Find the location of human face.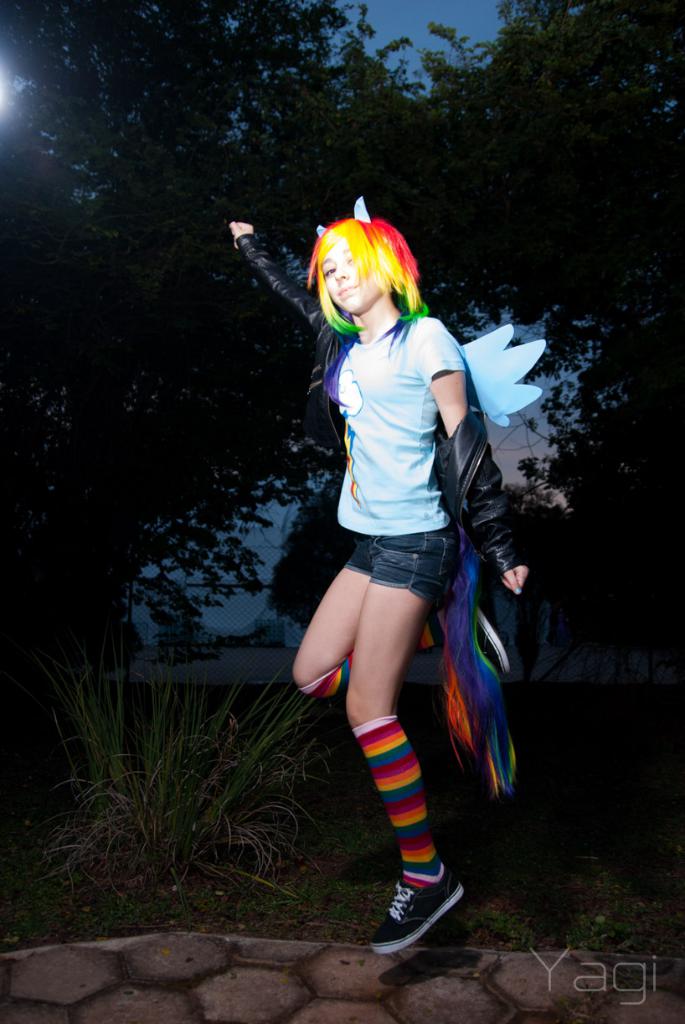
Location: [320,234,399,318].
